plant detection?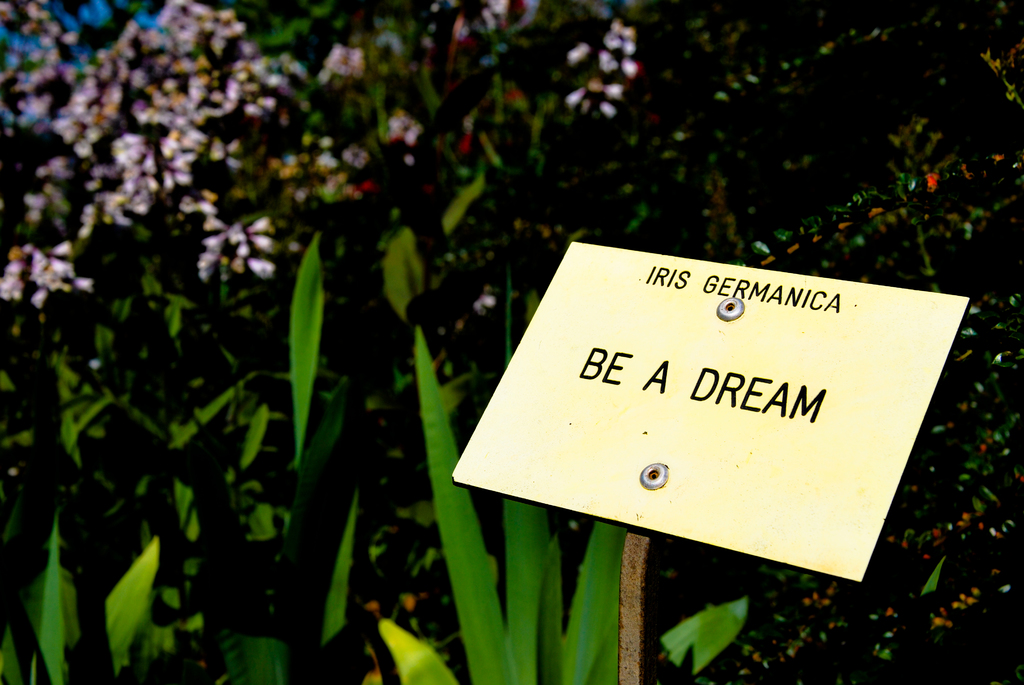
[314, 474, 358, 624]
